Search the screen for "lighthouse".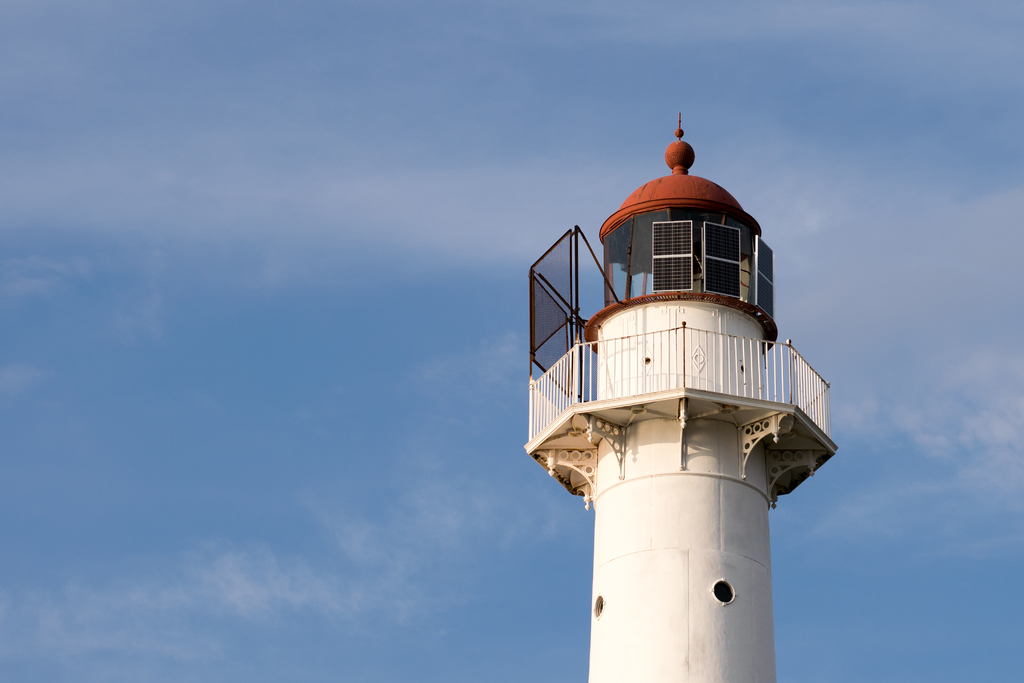
Found at crop(527, 115, 829, 669).
